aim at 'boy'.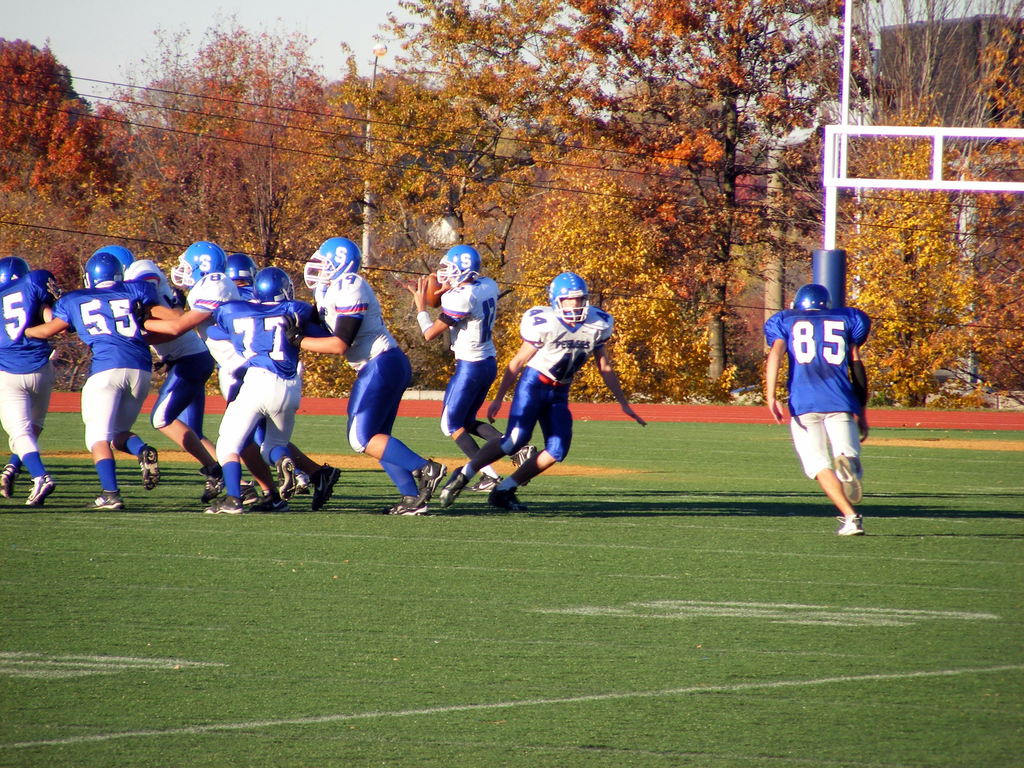
Aimed at 749, 280, 881, 524.
